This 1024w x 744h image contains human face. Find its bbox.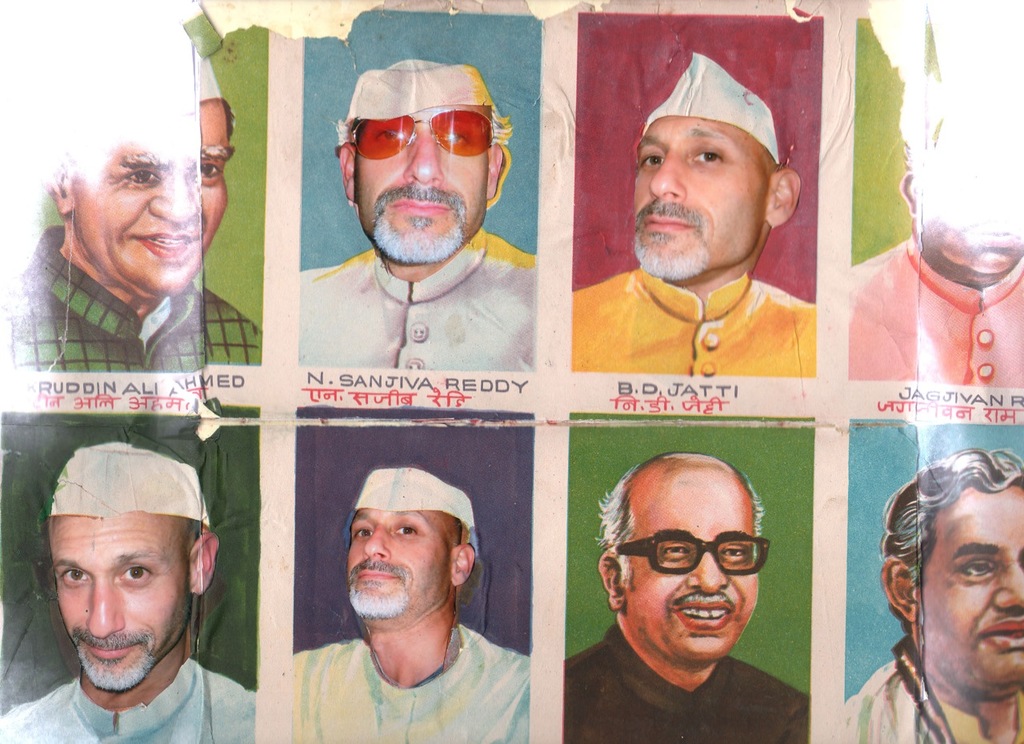
(left=926, top=218, right=1023, bottom=278).
